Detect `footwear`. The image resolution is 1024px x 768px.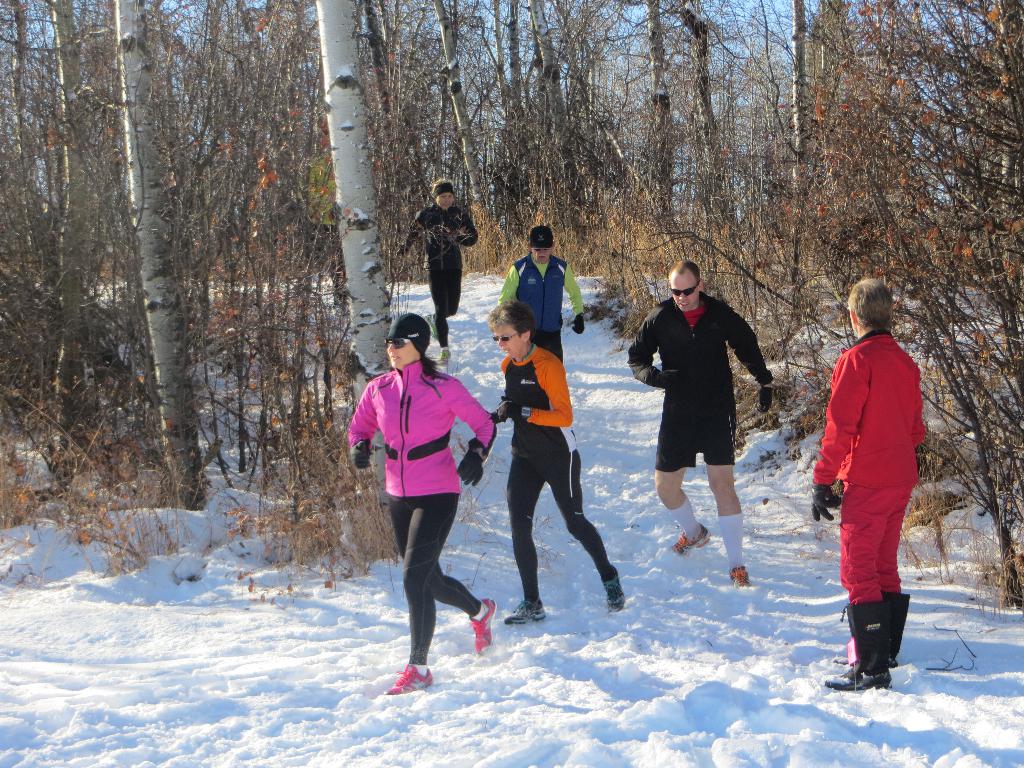
bbox=(468, 601, 497, 654).
